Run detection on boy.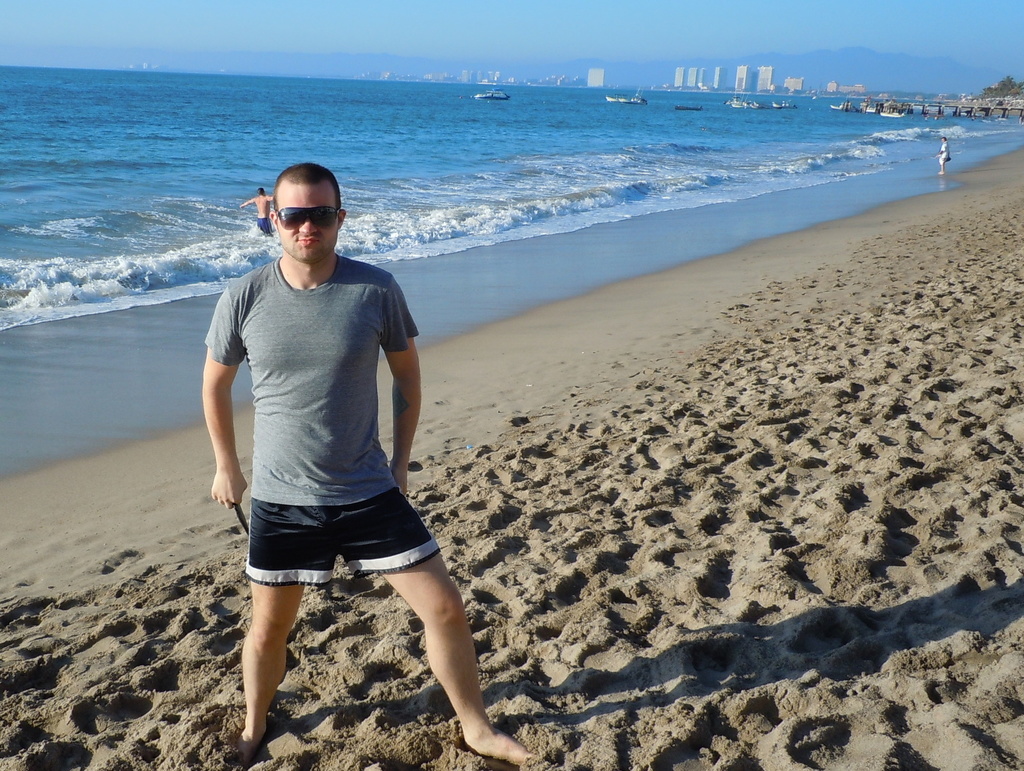
Result: (219, 164, 546, 770).
